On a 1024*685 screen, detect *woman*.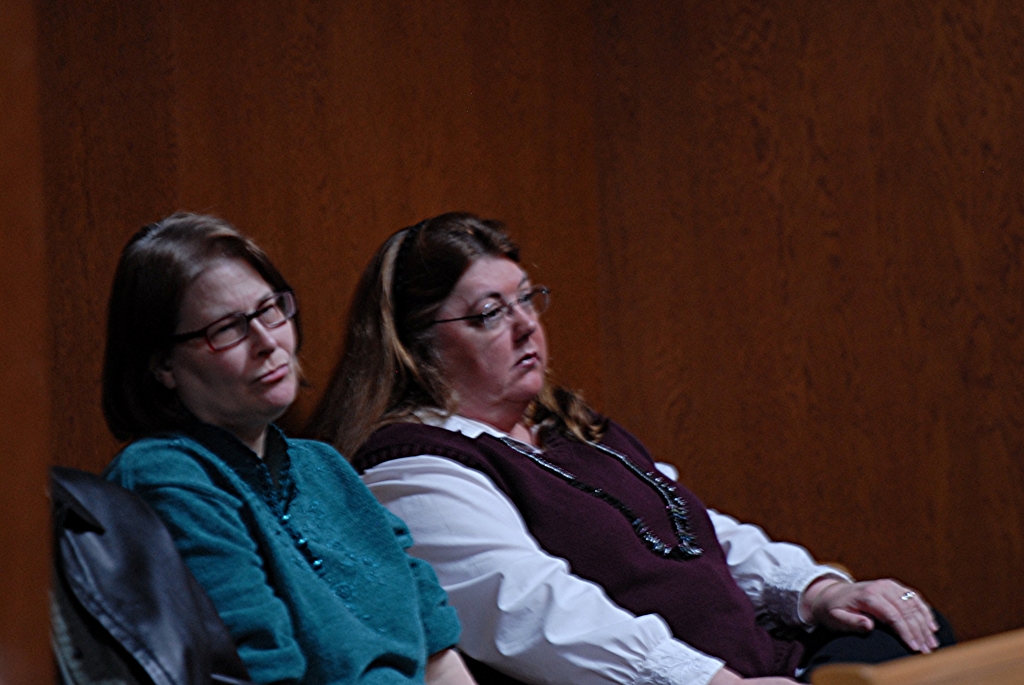
select_region(291, 228, 791, 684).
